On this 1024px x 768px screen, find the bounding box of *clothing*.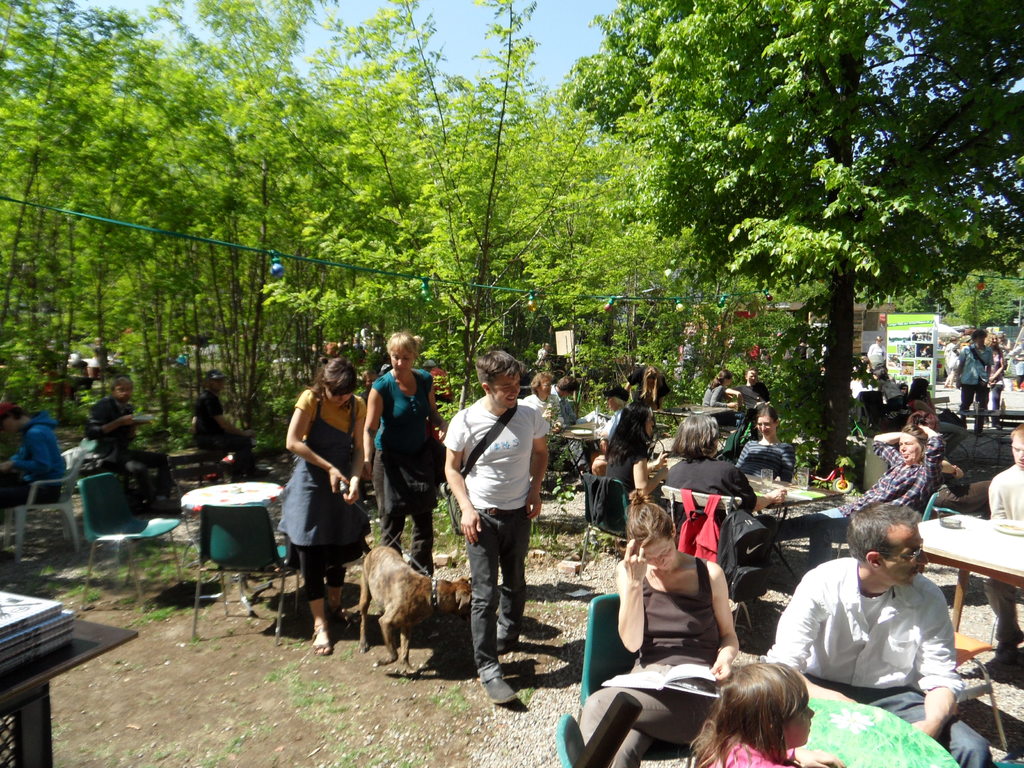
Bounding box: detection(865, 342, 887, 364).
